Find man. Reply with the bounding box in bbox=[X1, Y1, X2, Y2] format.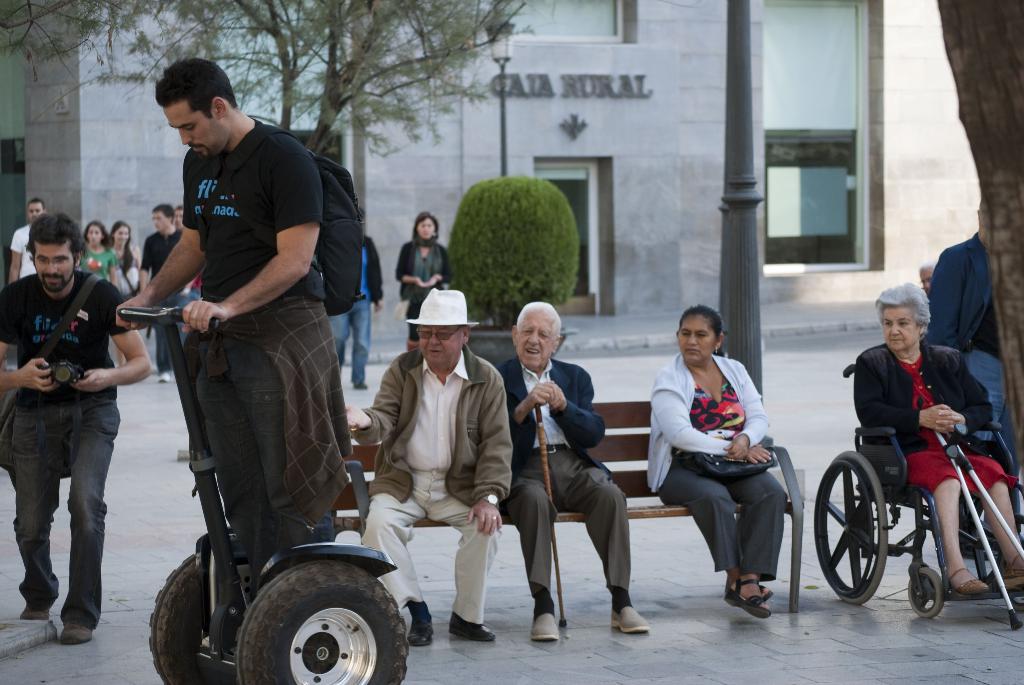
bbox=[109, 58, 356, 594].
